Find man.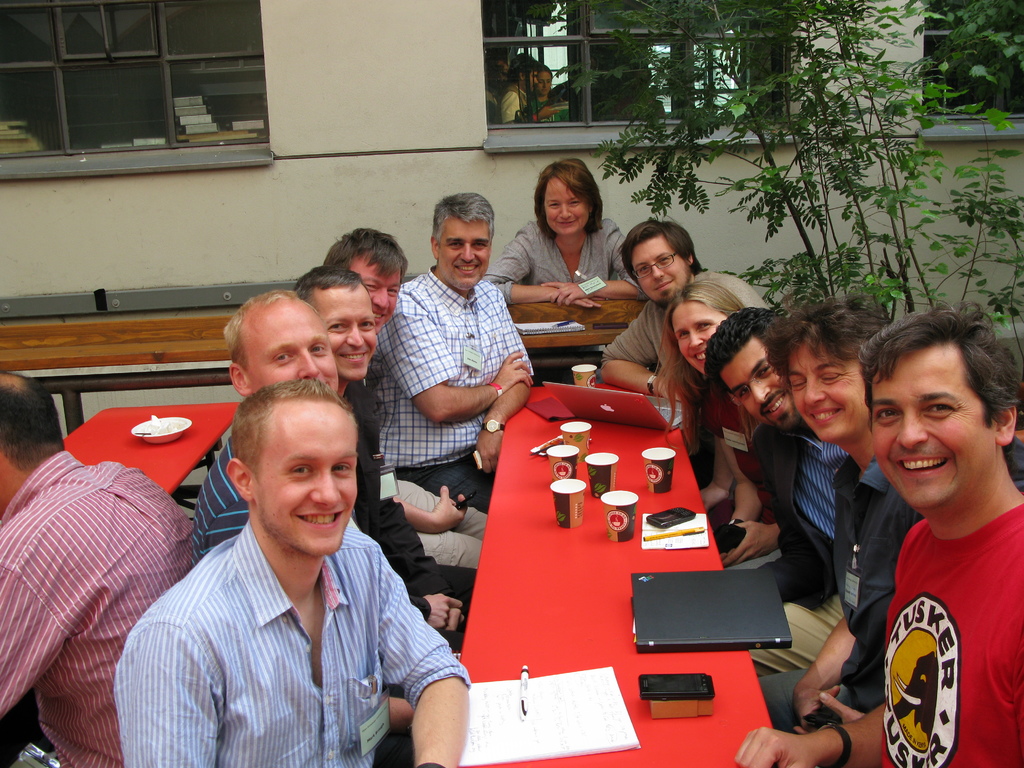
{"x1": 755, "y1": 289, "x2": 1023, "y2": 739}.
